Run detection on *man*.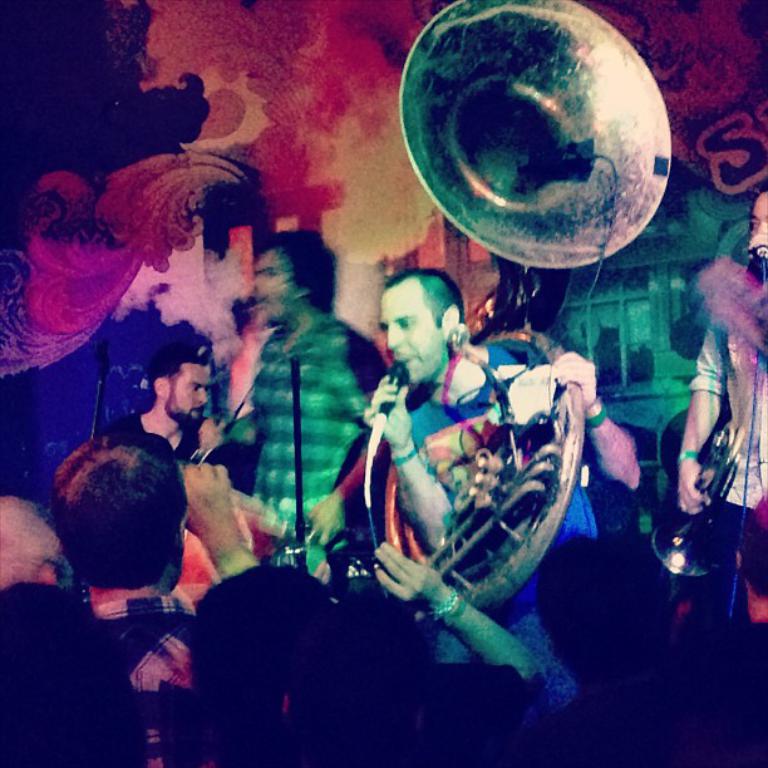
Result: 669,182,767,551.
